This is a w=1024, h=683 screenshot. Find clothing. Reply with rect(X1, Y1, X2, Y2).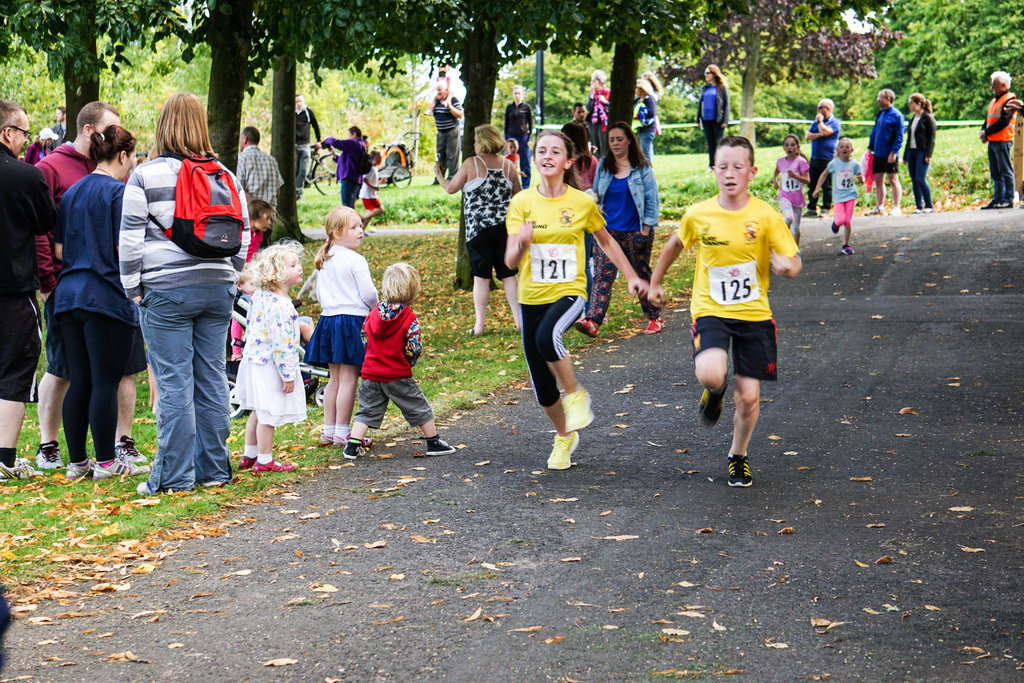
rect(433, 94, 463, 179).
